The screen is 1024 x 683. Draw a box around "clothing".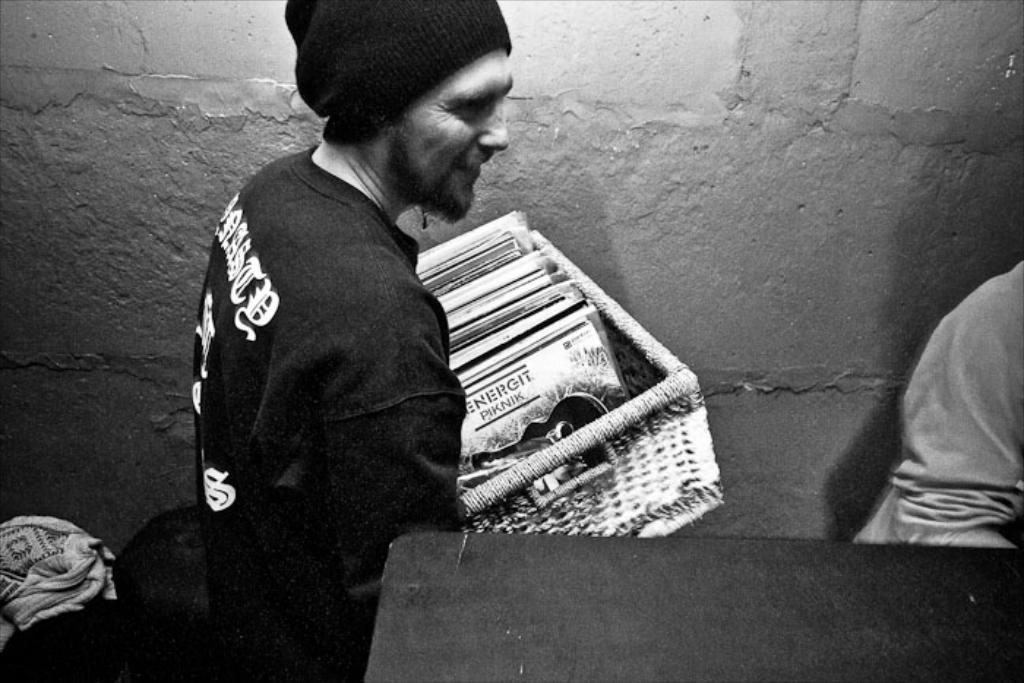
848:254:1023:544.
